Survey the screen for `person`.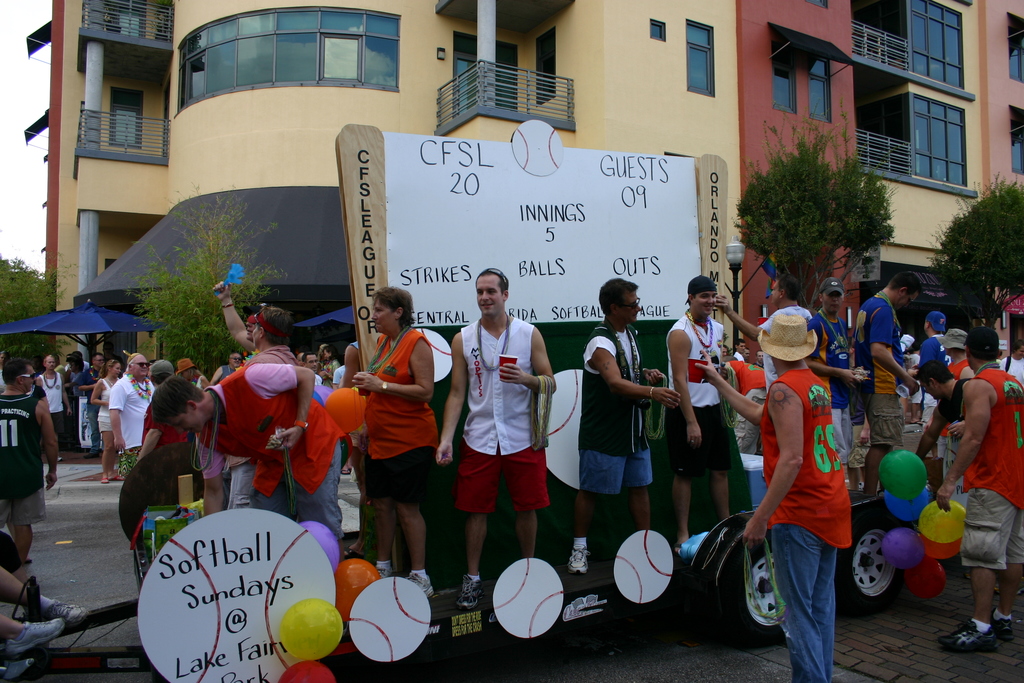
Survey found: {"x1": 88, "y1": 355, "x2": 120, "y2": 483}.
